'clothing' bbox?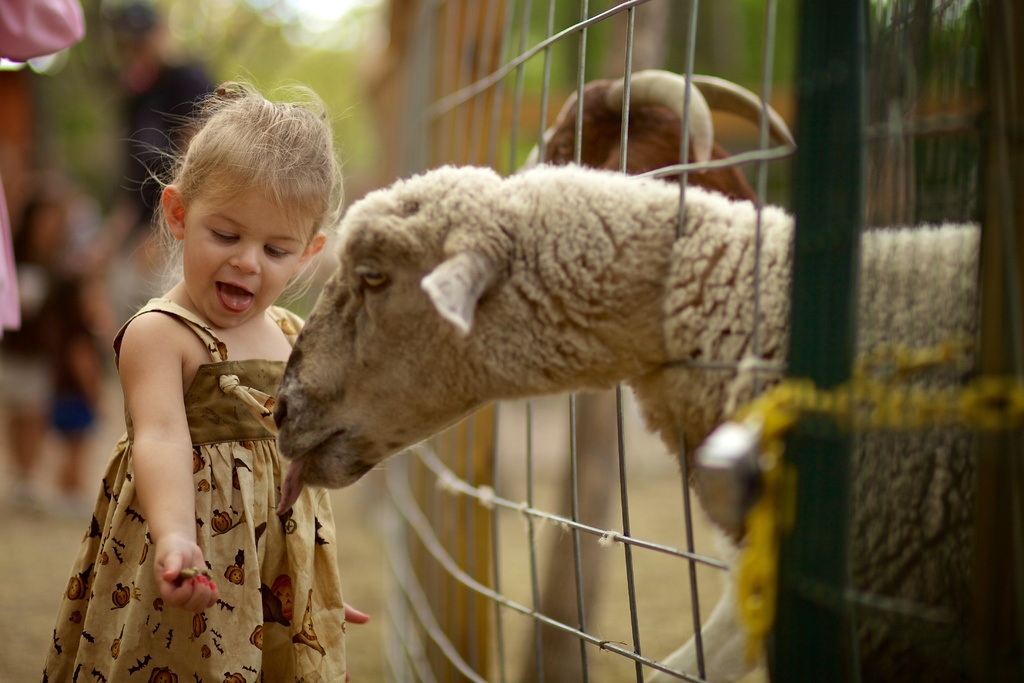
bbox=[38, 272, 360, 682]
